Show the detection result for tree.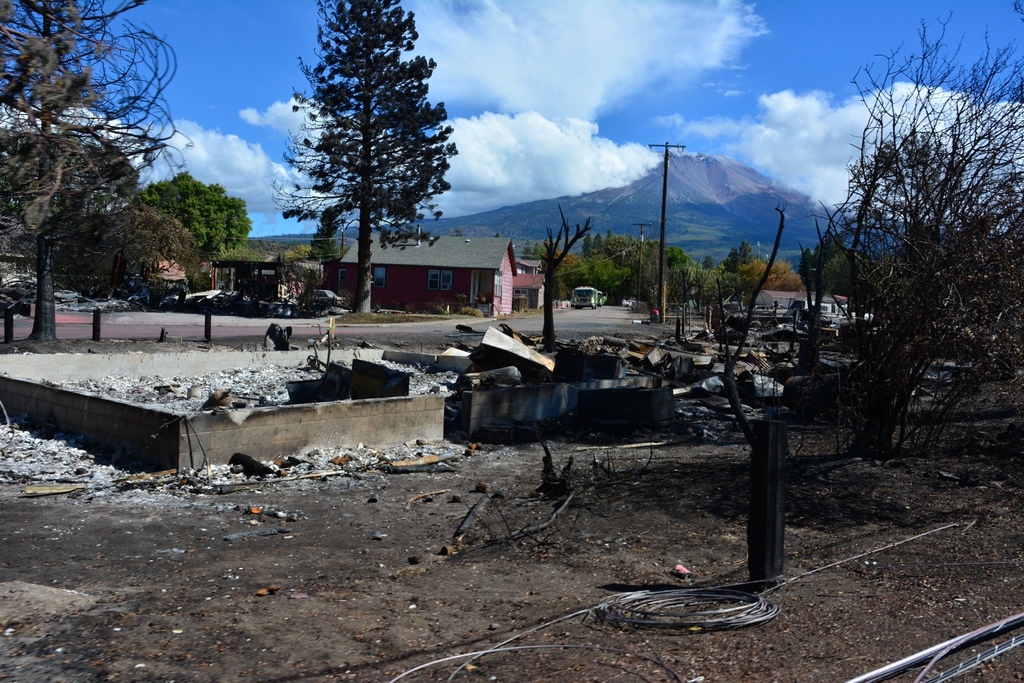
BBox(538, 202, 590, 349).
